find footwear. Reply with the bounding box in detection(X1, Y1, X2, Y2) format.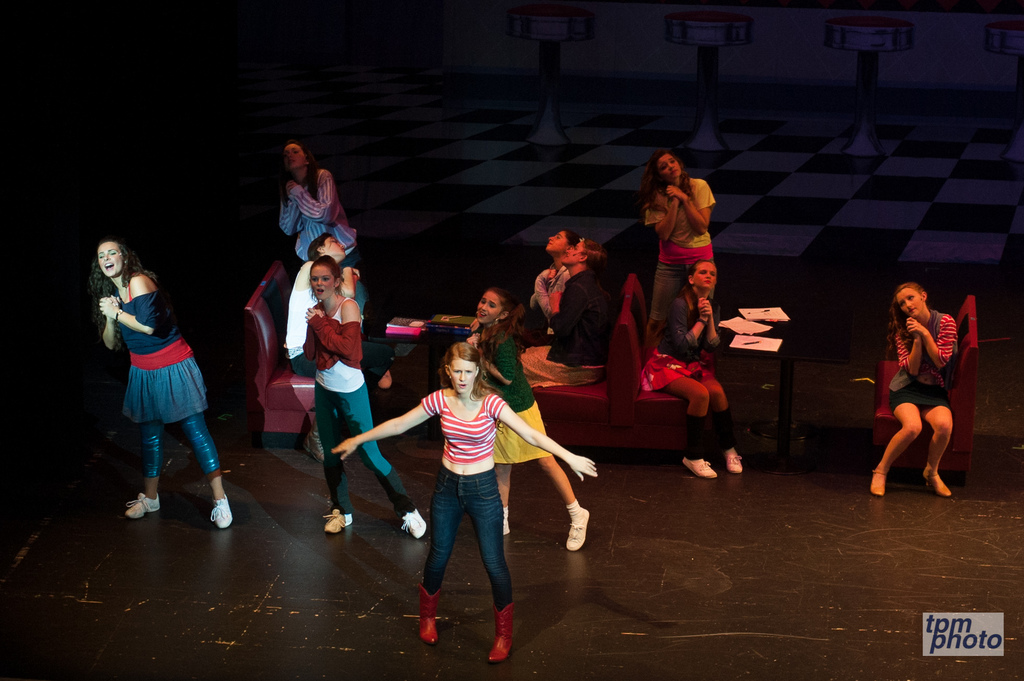
detection(209, 495, 235, 531).
